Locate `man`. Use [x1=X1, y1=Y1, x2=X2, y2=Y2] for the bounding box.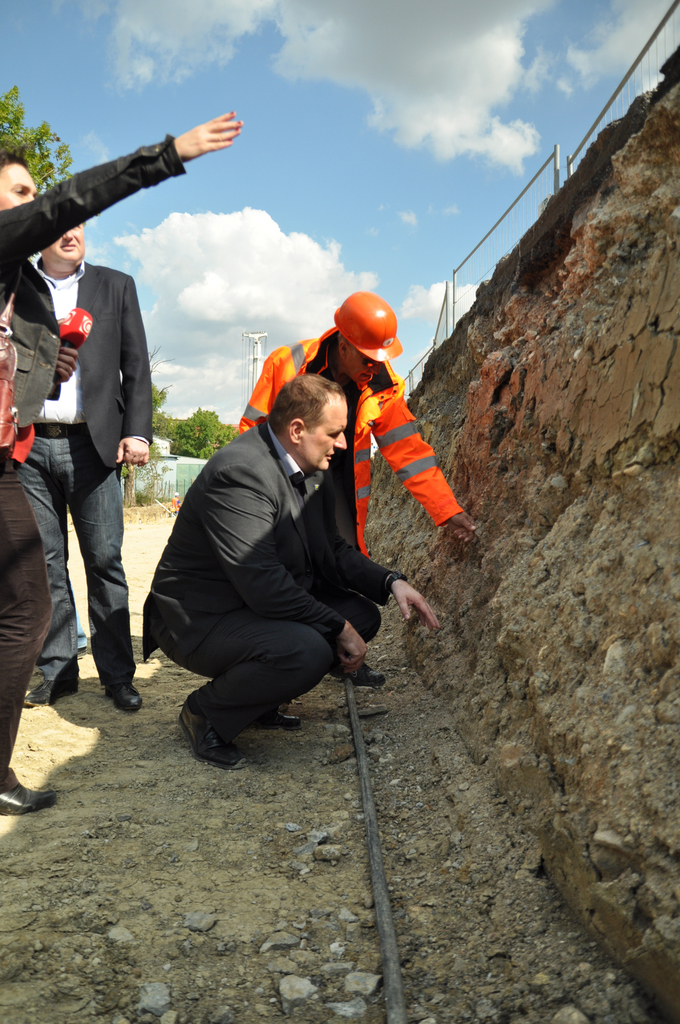
[x1=231, y1=289, x2=481, y2=683].
